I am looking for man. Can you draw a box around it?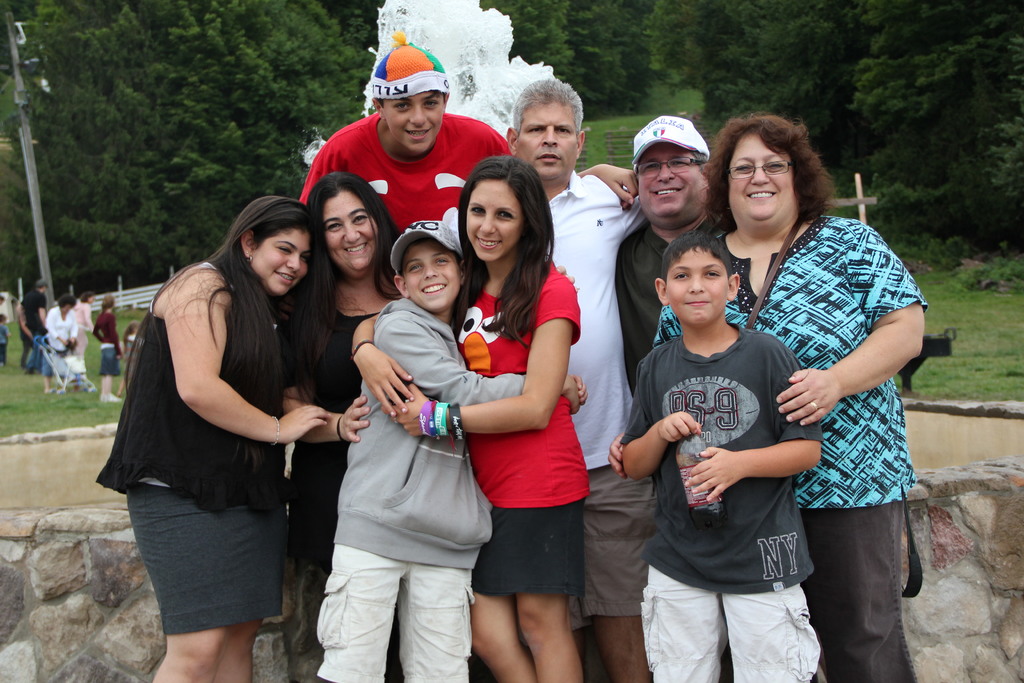
Sure, the bounding box is region(17, 277, 47, 363).
